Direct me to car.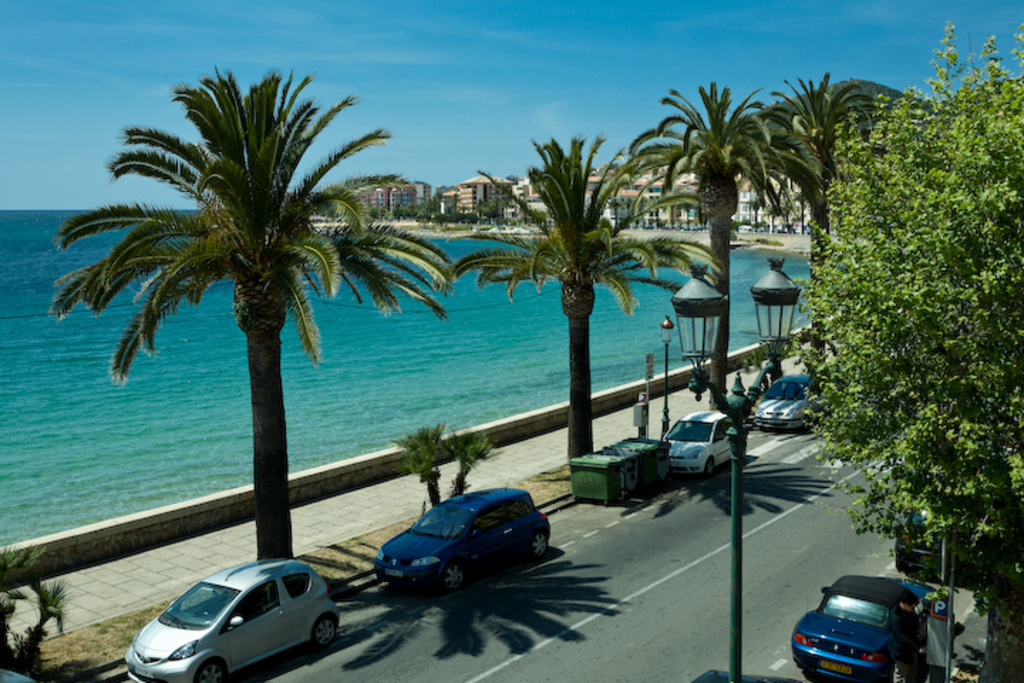
Direction: [x1=791, y1=575, x2=954, y2=682].
